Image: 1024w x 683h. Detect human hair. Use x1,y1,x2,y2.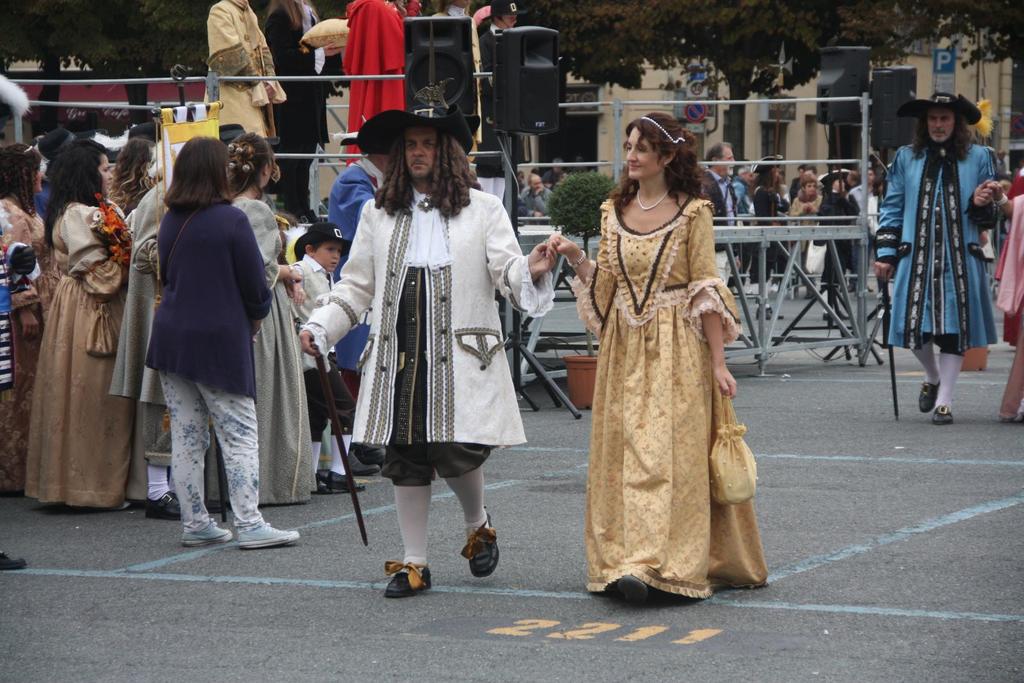
47,138,107,242.
